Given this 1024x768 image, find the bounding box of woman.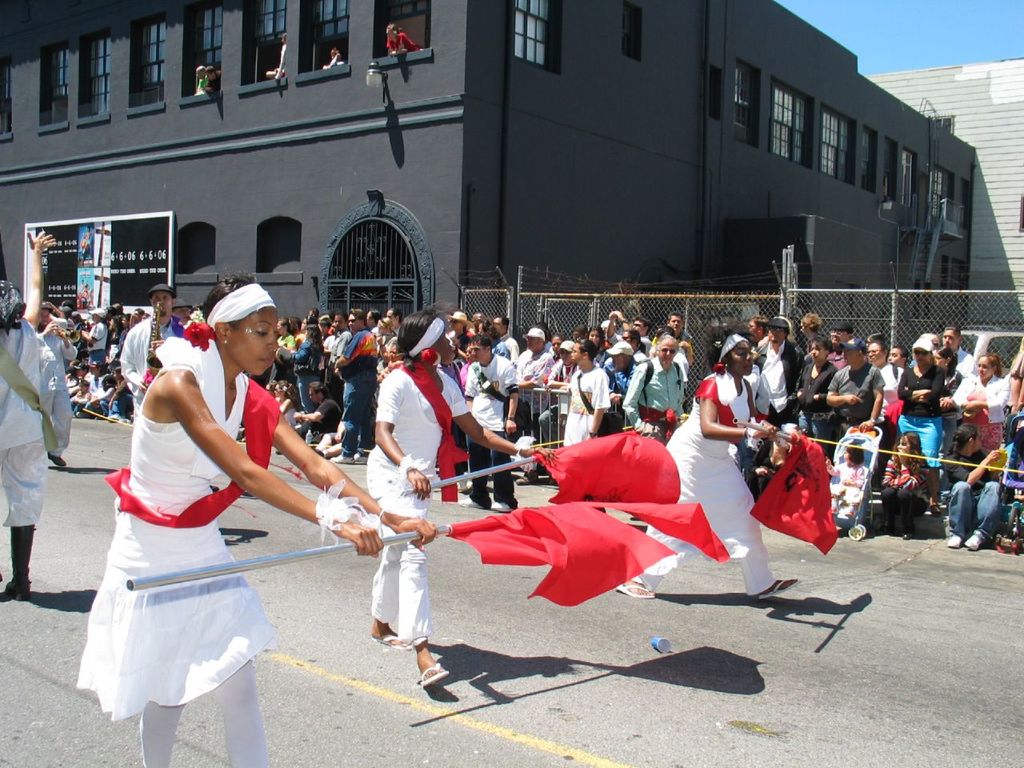
107, 315, 118, 346.
